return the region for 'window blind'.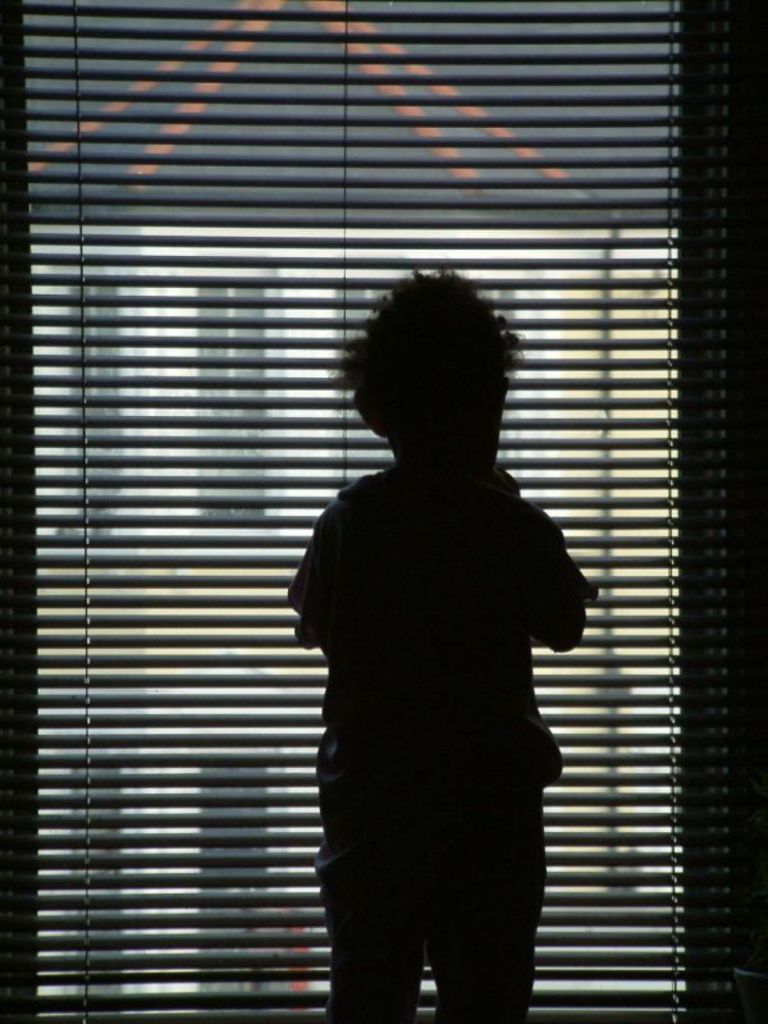
left=0, top=0, right=767, bottom=1023.
